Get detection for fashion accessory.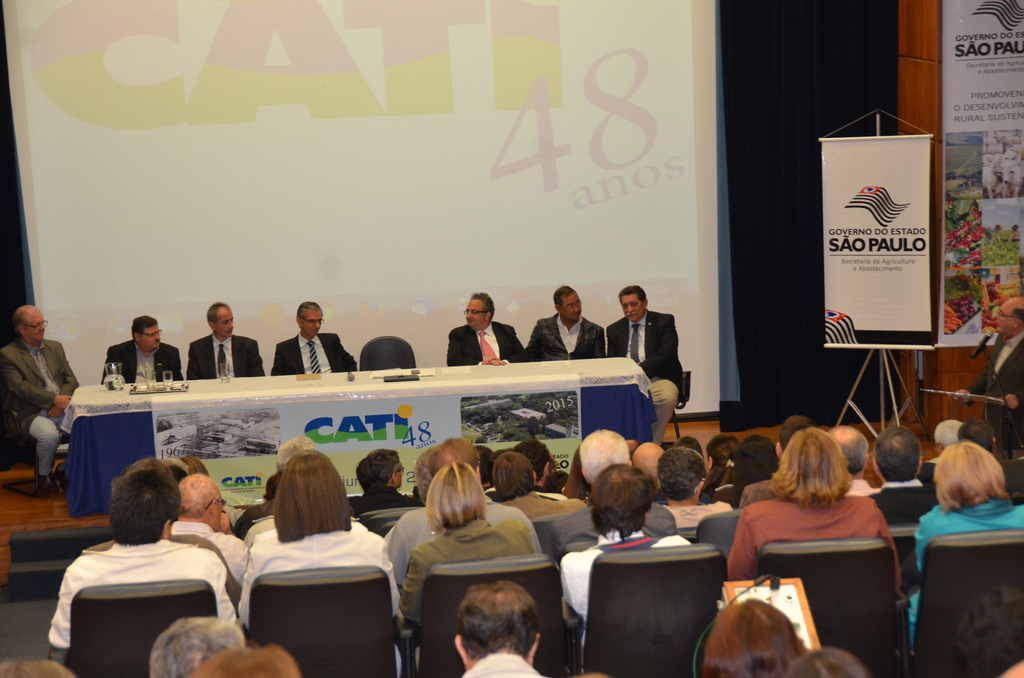
Detection: <bbox>305, 338, 324, 372</bbox>.
